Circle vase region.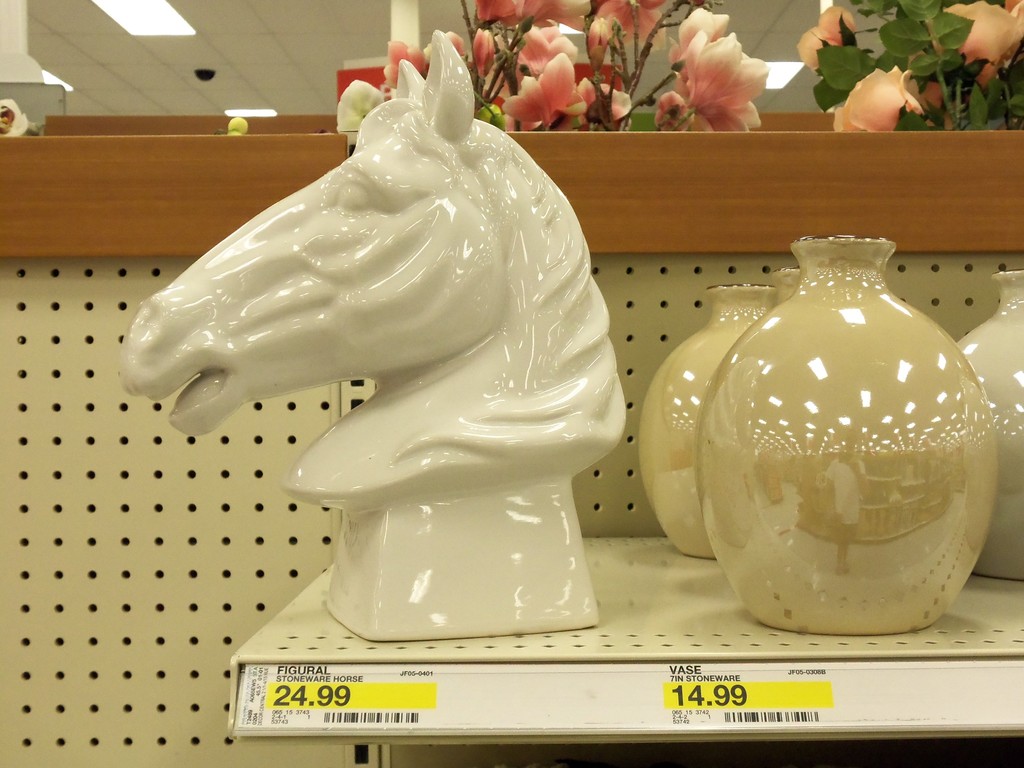
Region: [774,266,803,305].
